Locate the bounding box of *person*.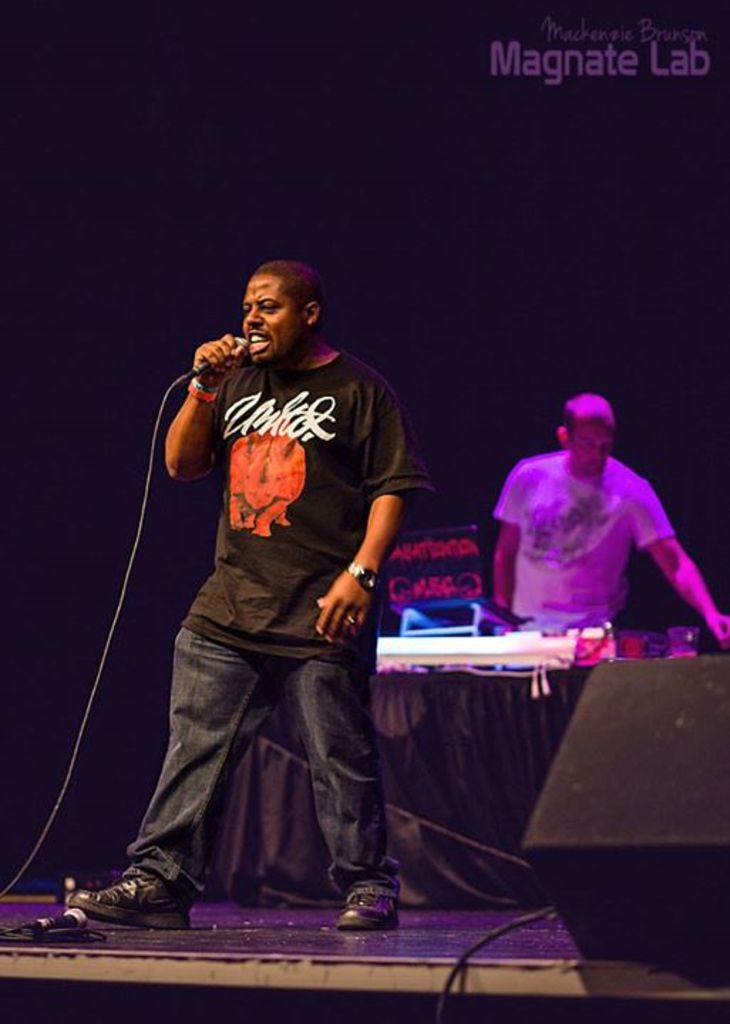
Bounding box: bbox=(50, 256, 437, 943).
